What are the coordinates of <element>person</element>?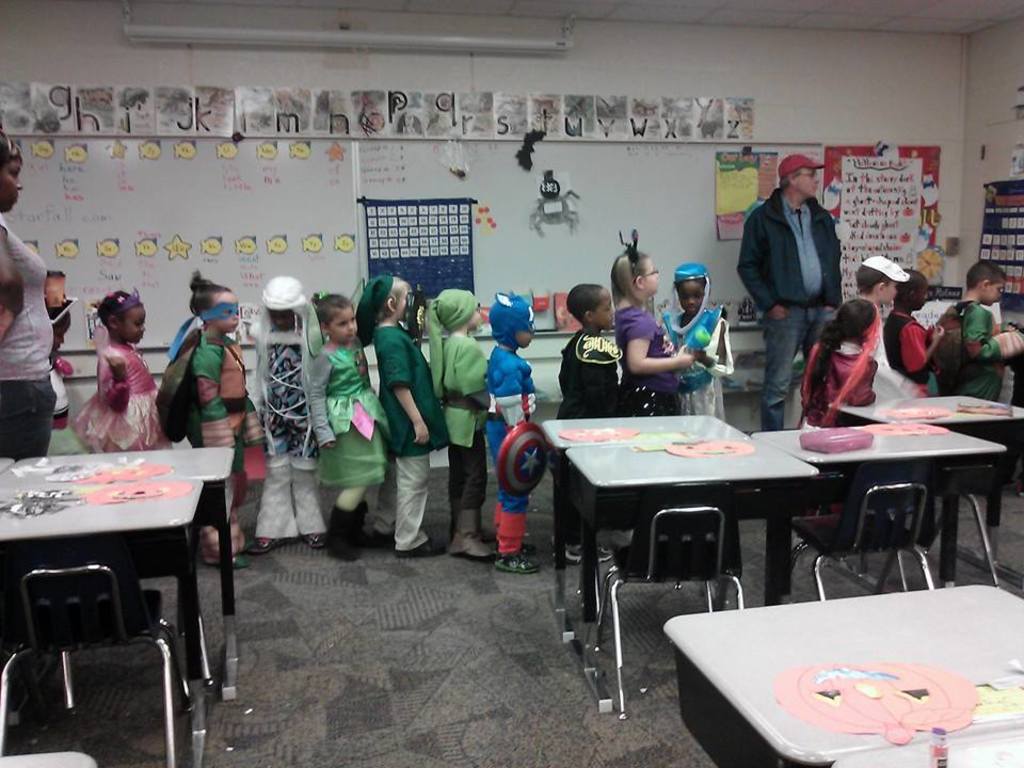
<region>799, 298, 875, 436</region>.
